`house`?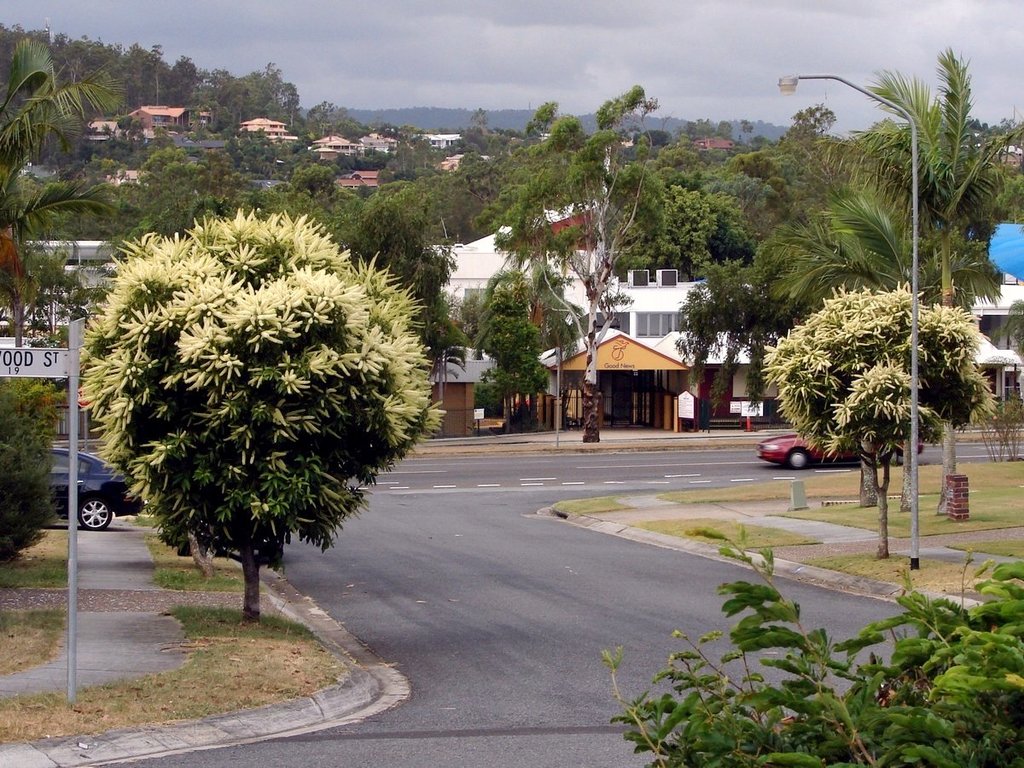
l=969, t=254, r=1023, b=445
